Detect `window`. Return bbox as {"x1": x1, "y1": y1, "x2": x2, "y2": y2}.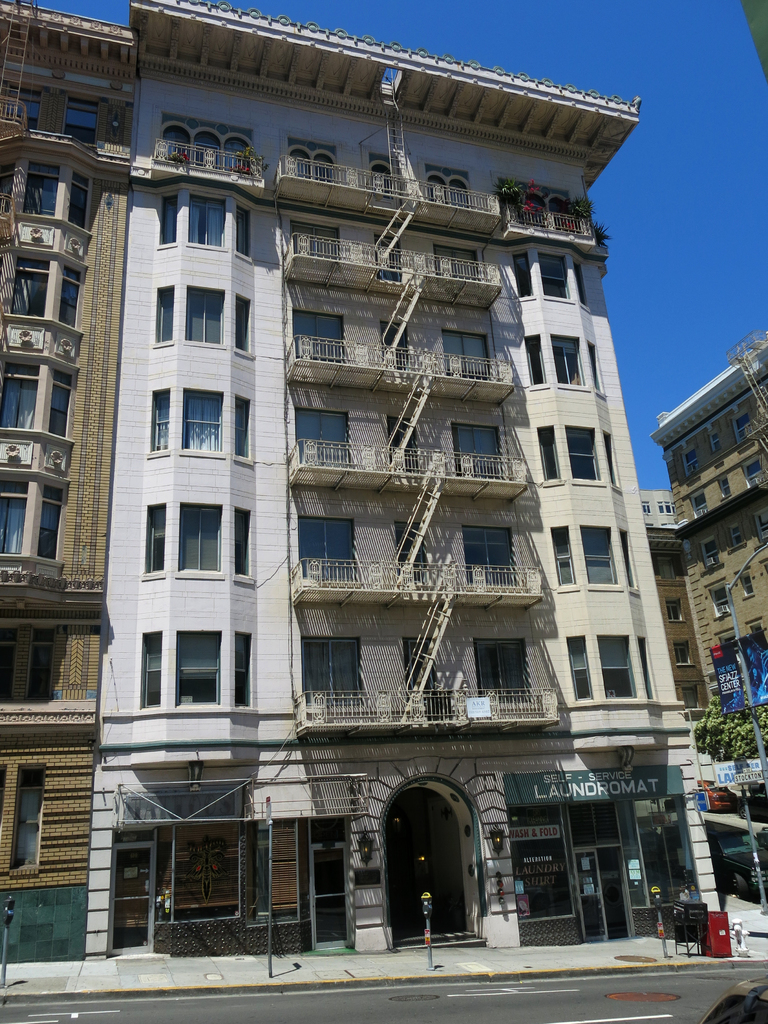
{"x1": 153, "y1": 285, "x2": 171, "y2": 346}.
